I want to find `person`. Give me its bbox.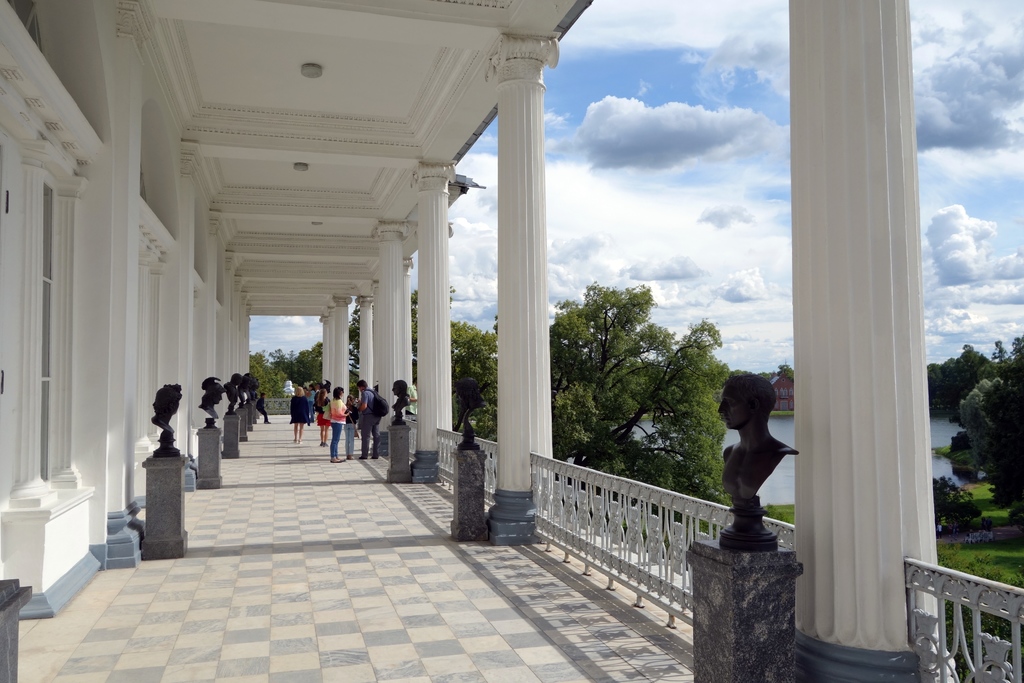
[left=227, top=372, right=241, bottom=404].
